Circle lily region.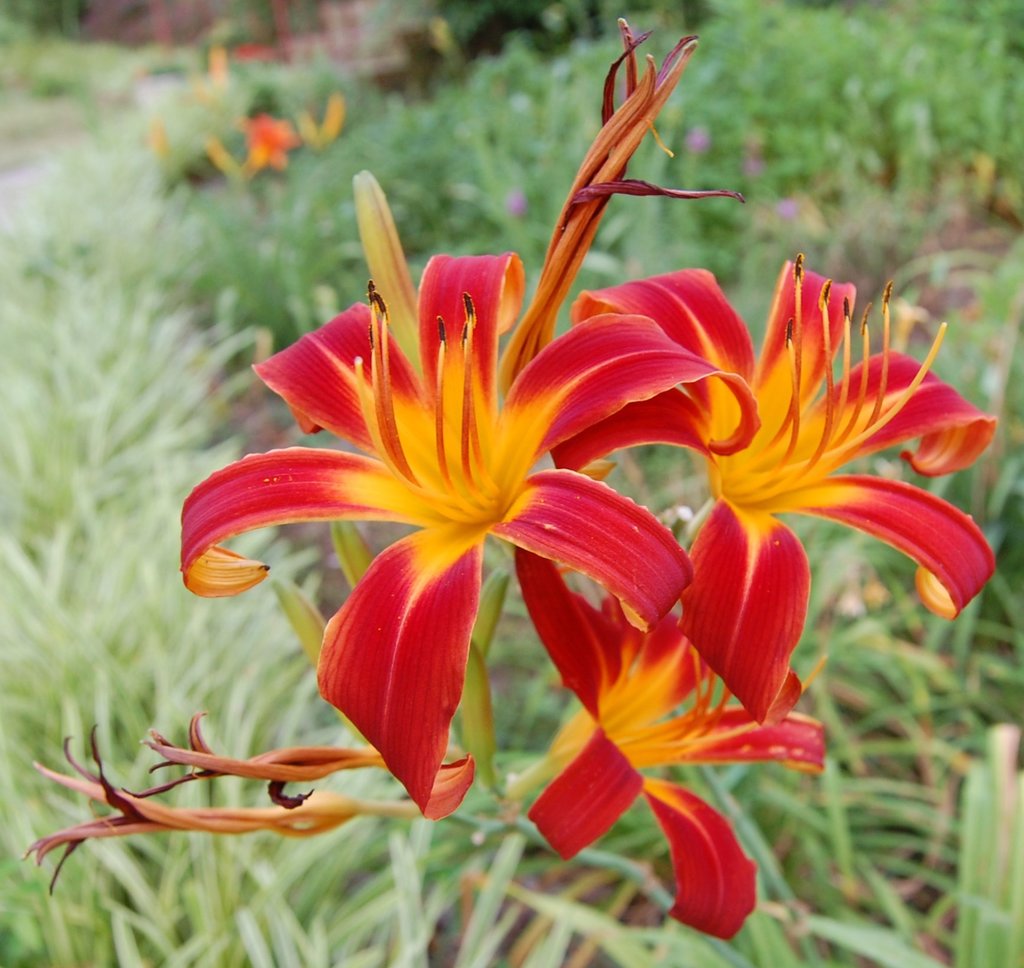
Region: 512/549/828/939.
